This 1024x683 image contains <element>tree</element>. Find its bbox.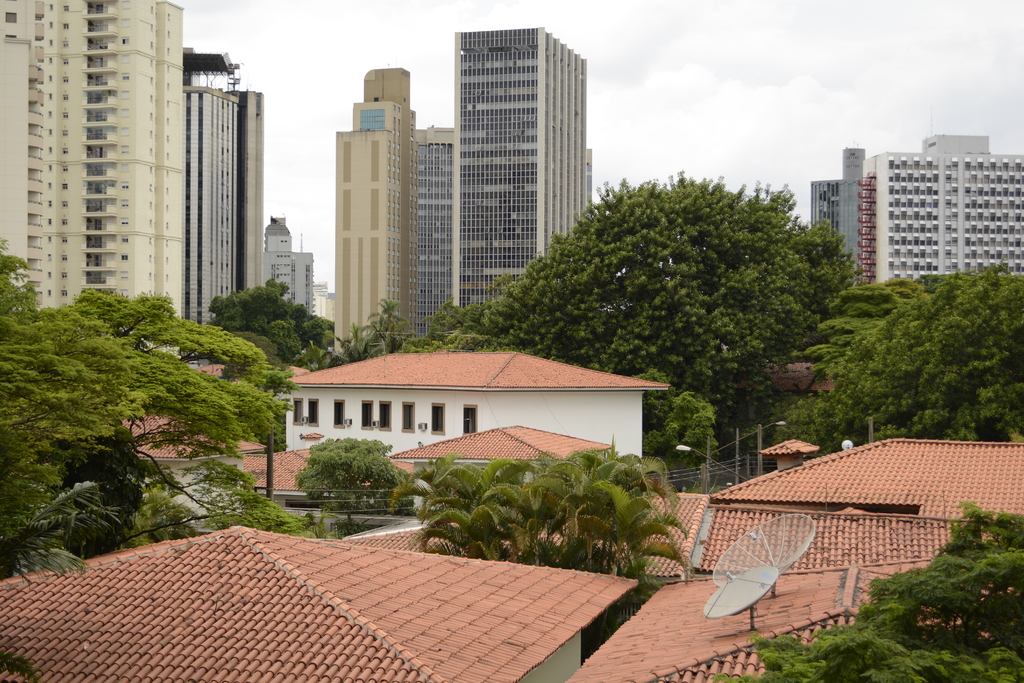
<bbox>292, 438, 406, 530</bbox>.
